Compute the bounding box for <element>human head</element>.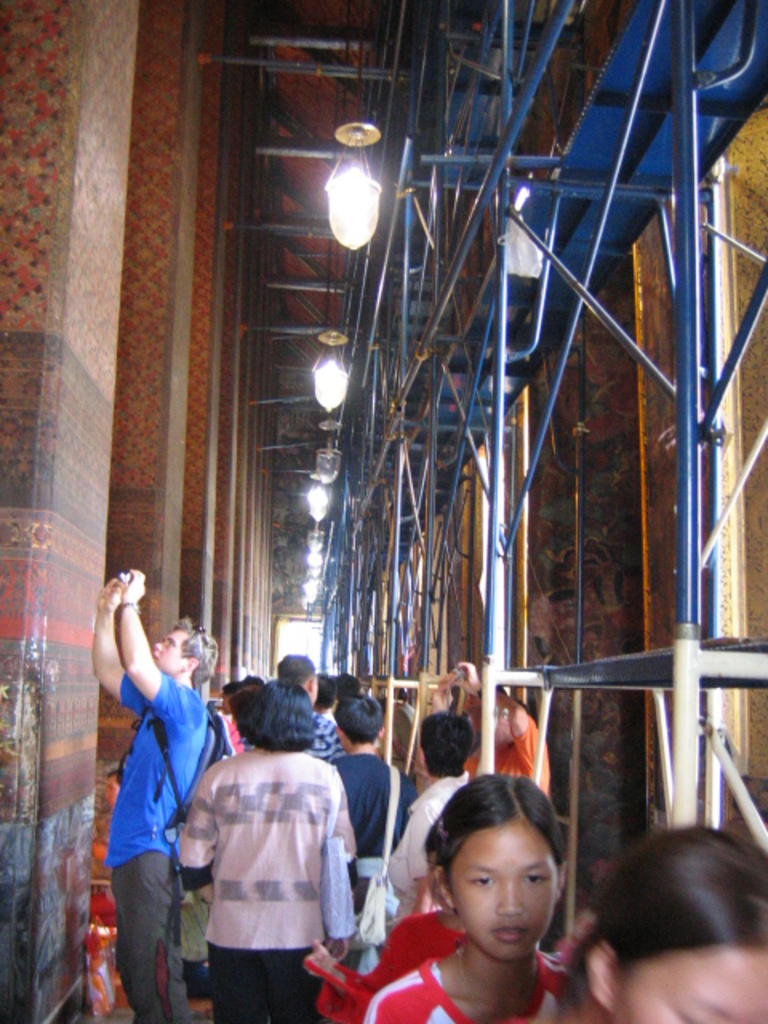
<box>150,621,221,678</box>.
